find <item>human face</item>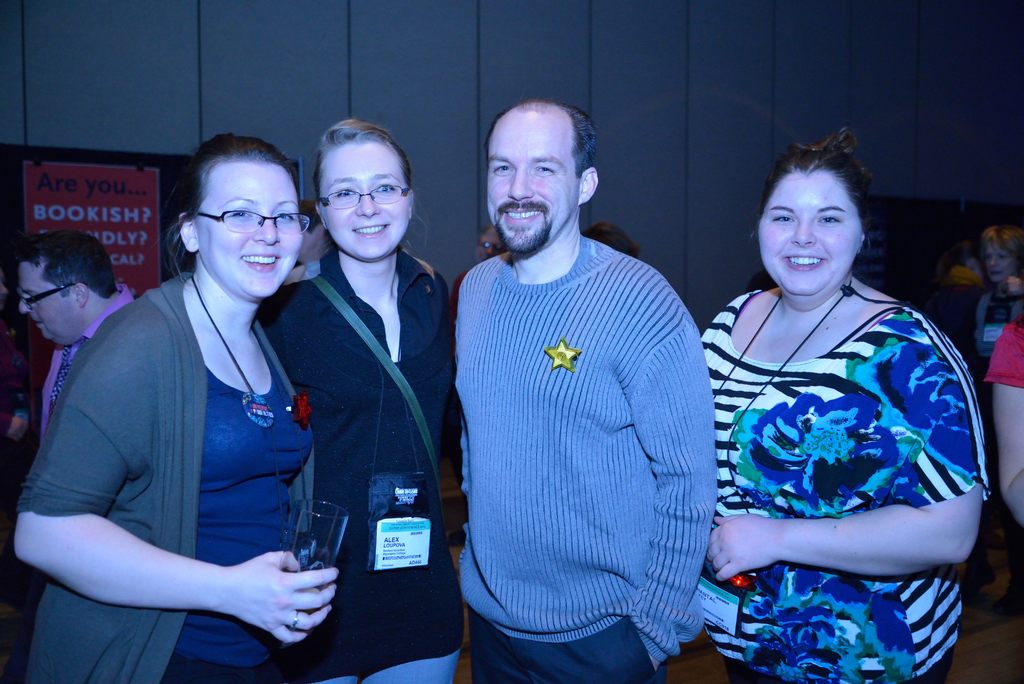
crop(320, 143, 413, 257)
